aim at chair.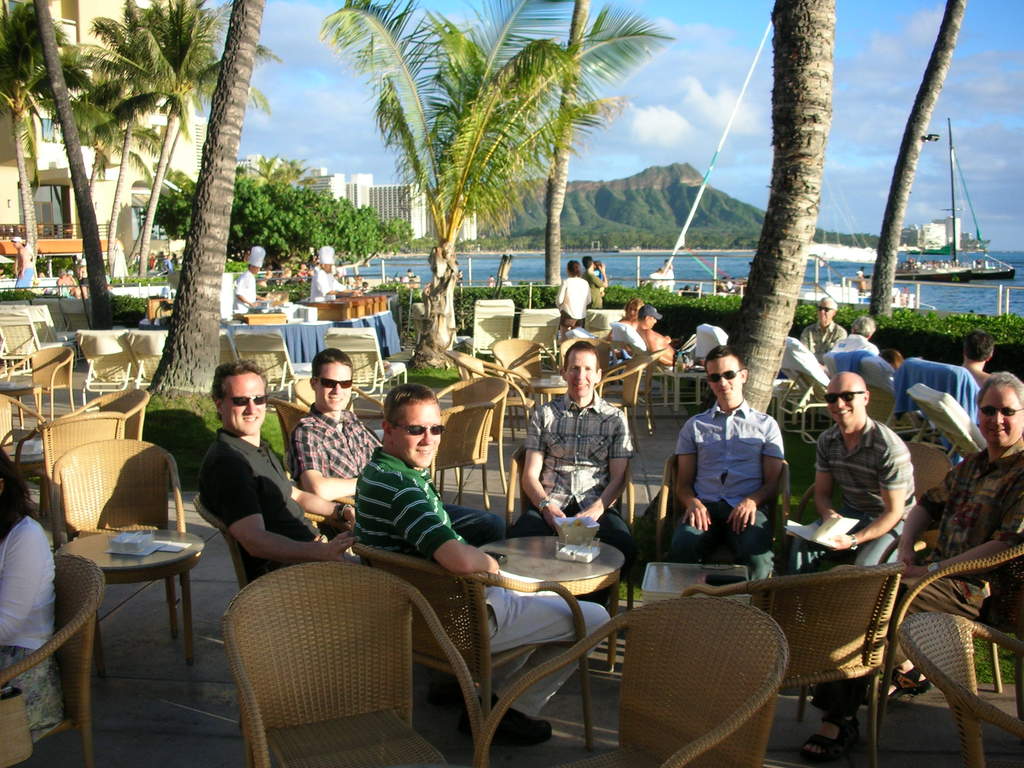
Aimed at [x1=291, y1=368, x2=386, y2=414].
